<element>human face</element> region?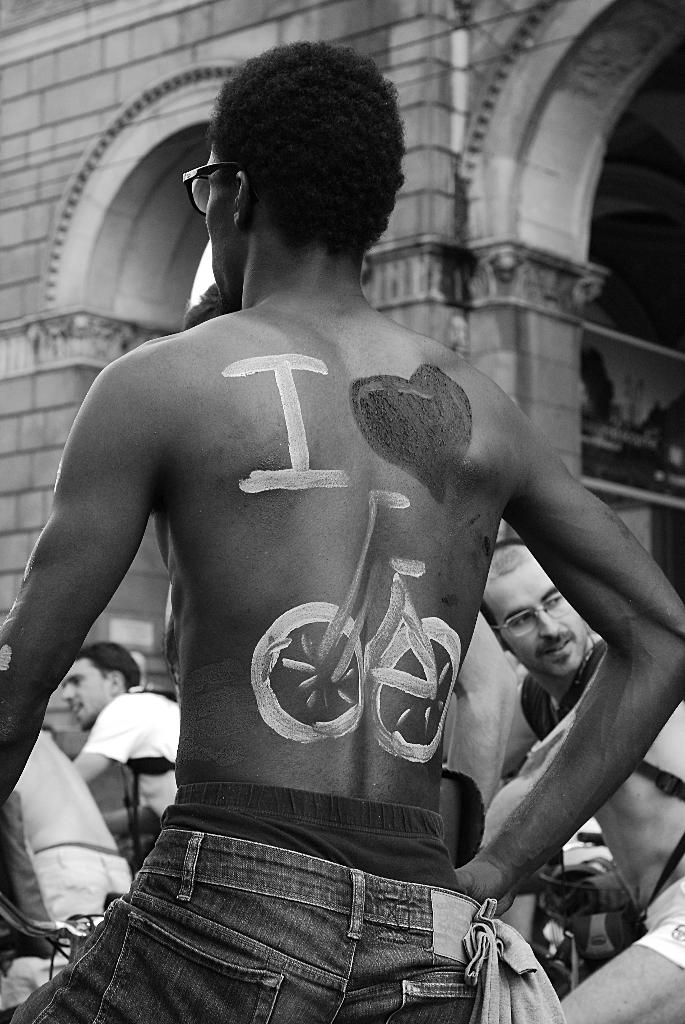
(left=484, top=567, right=581, bottom=674)
